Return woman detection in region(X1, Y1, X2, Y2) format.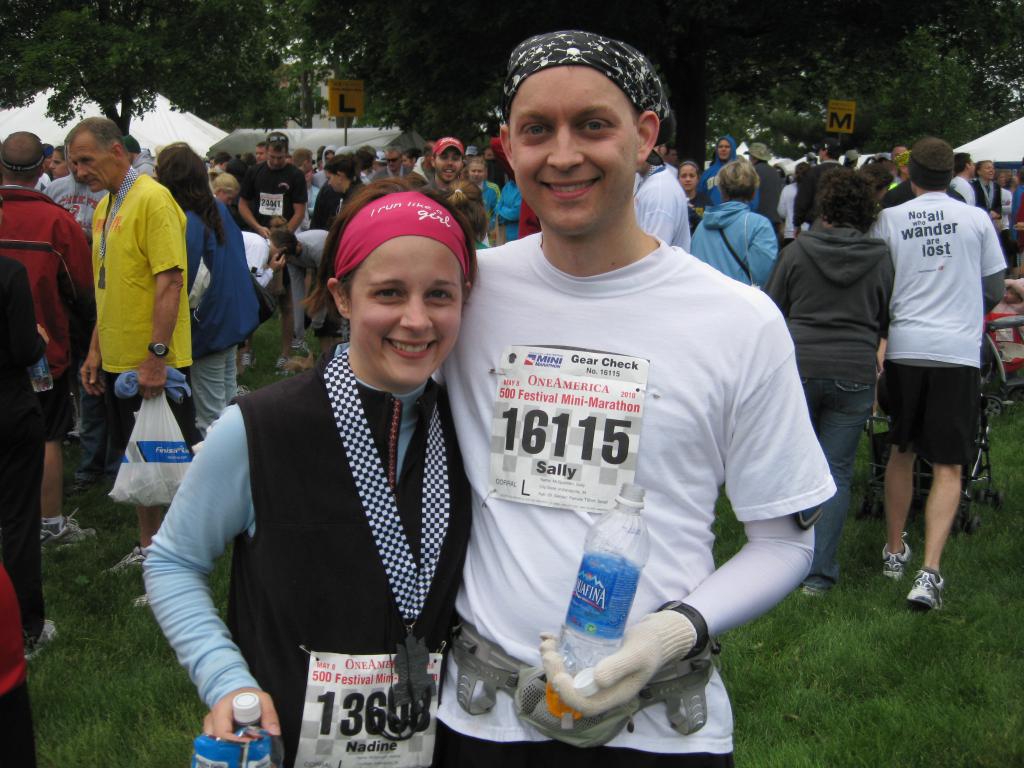
region(495, 168, 524, 241).
